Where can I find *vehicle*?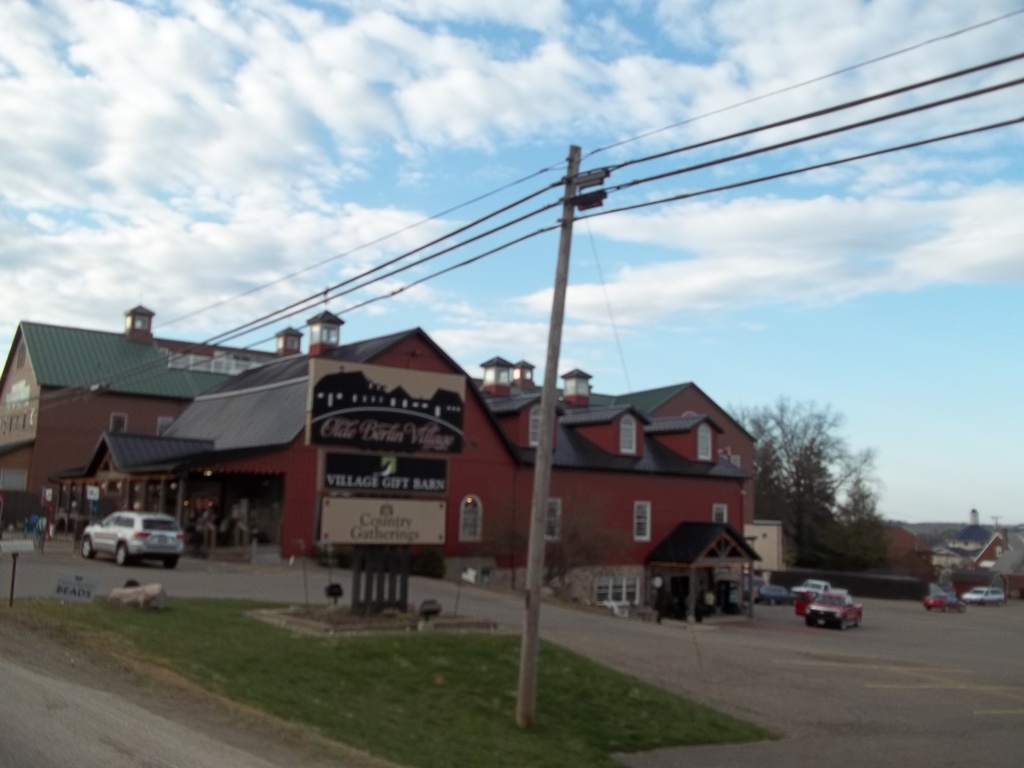
You can find it at <bbox>758, 585, 799, 605</bbox>.
